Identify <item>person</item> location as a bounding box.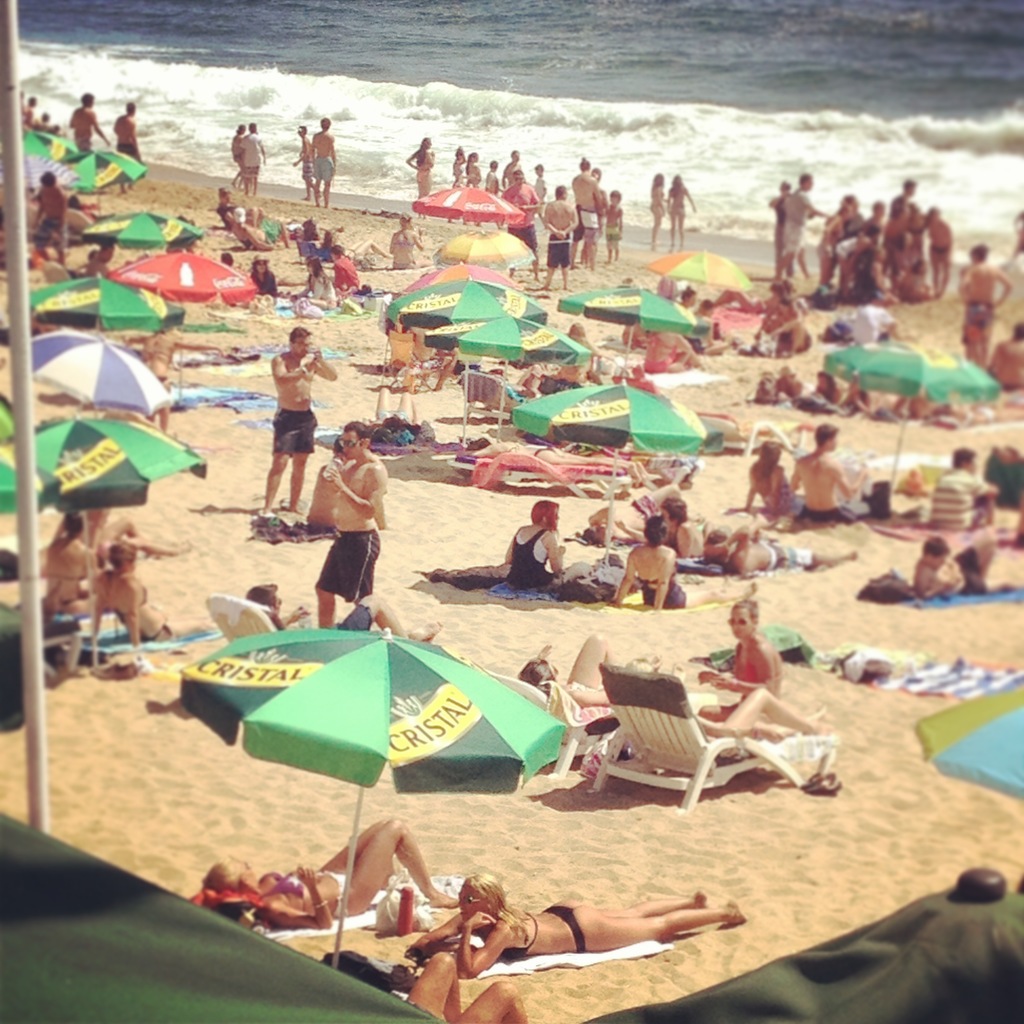
pyautogui.locateOnScreen(117, 316, 238, 442).
